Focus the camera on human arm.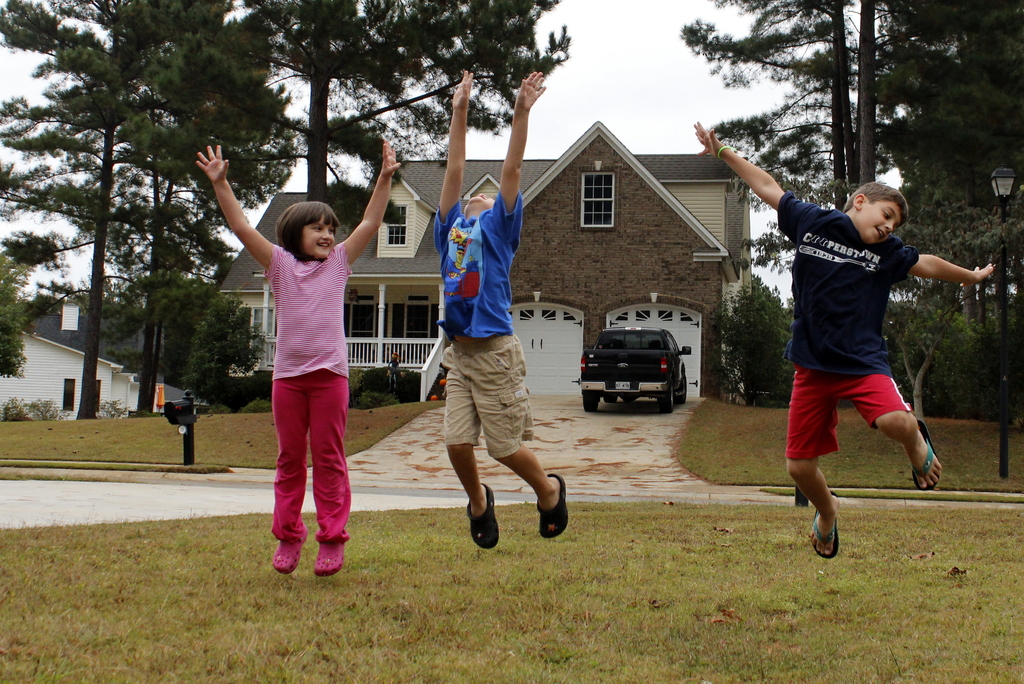
Focus region: bbox=[340, 138, 405, 267].
